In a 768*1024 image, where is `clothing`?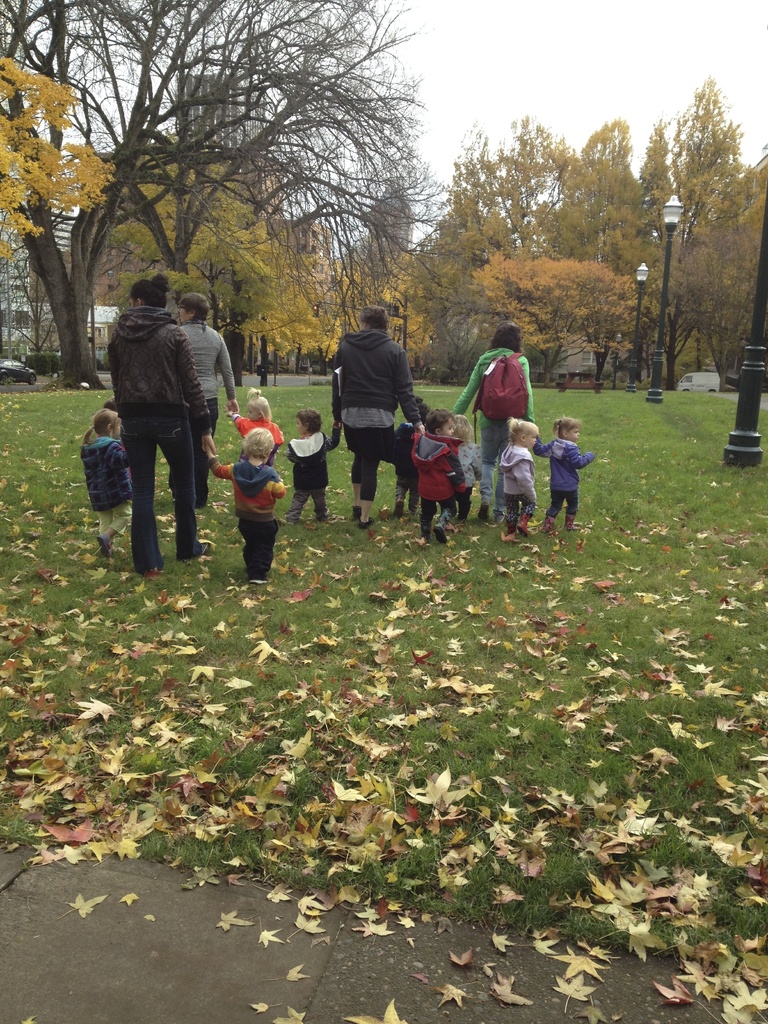
bbox=(76, 436, 133, 540).
